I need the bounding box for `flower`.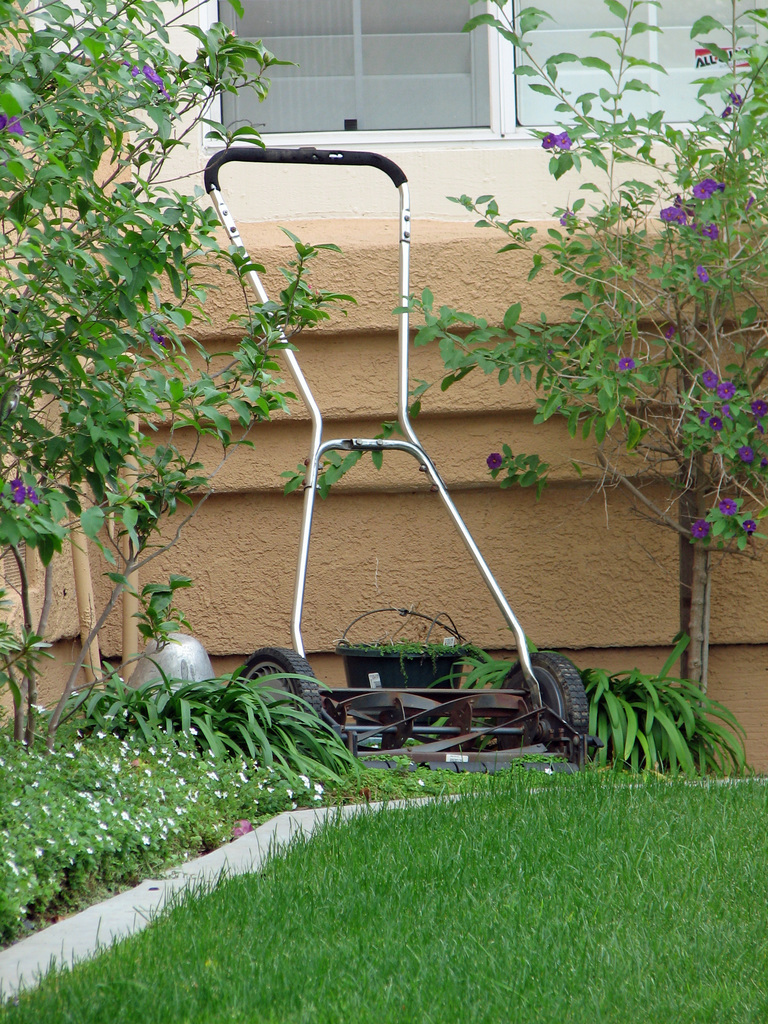
Here it is: BBox(0, 478, 37, 509).
